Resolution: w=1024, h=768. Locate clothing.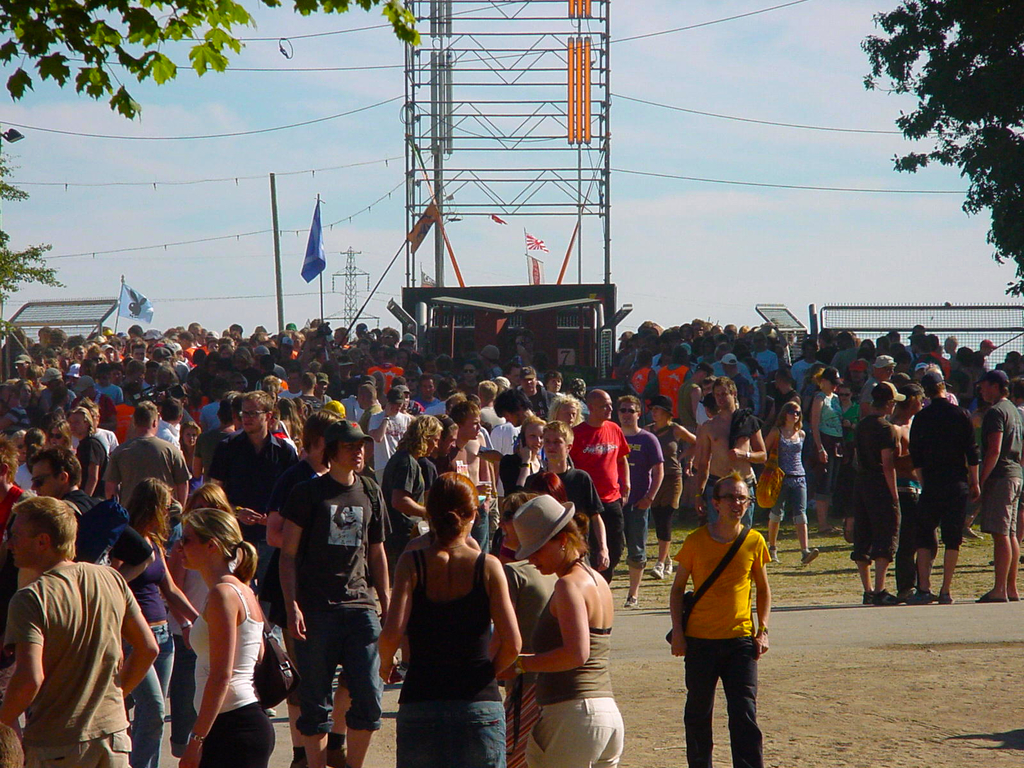
rect(522, 385, 552, 421).
